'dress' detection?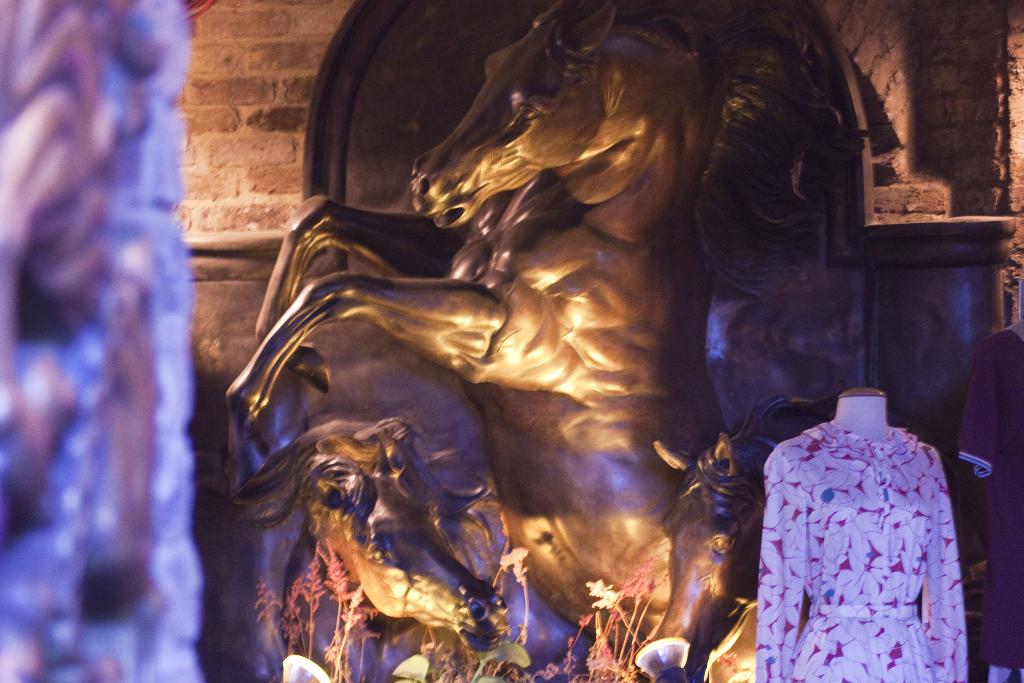
detection(945, 328, 1022, 682)
